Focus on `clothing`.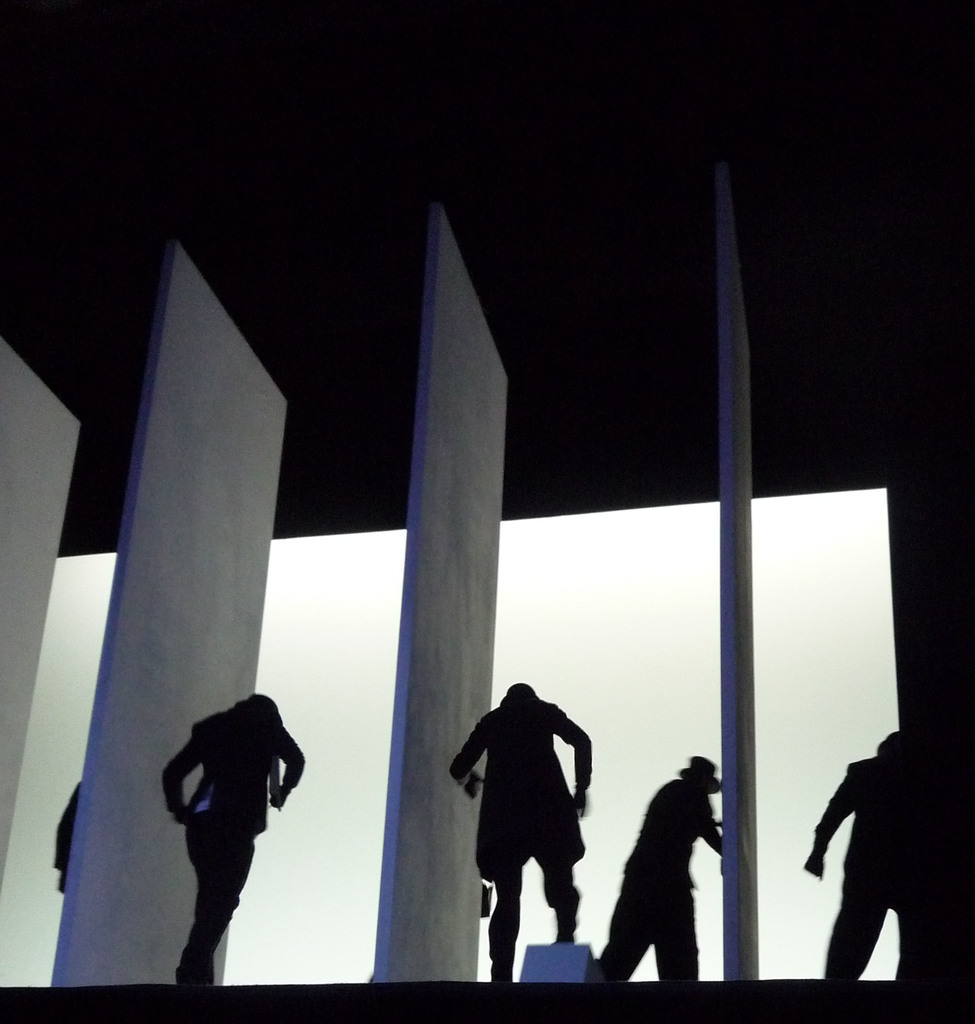
Focused at 595/776/721/981.
